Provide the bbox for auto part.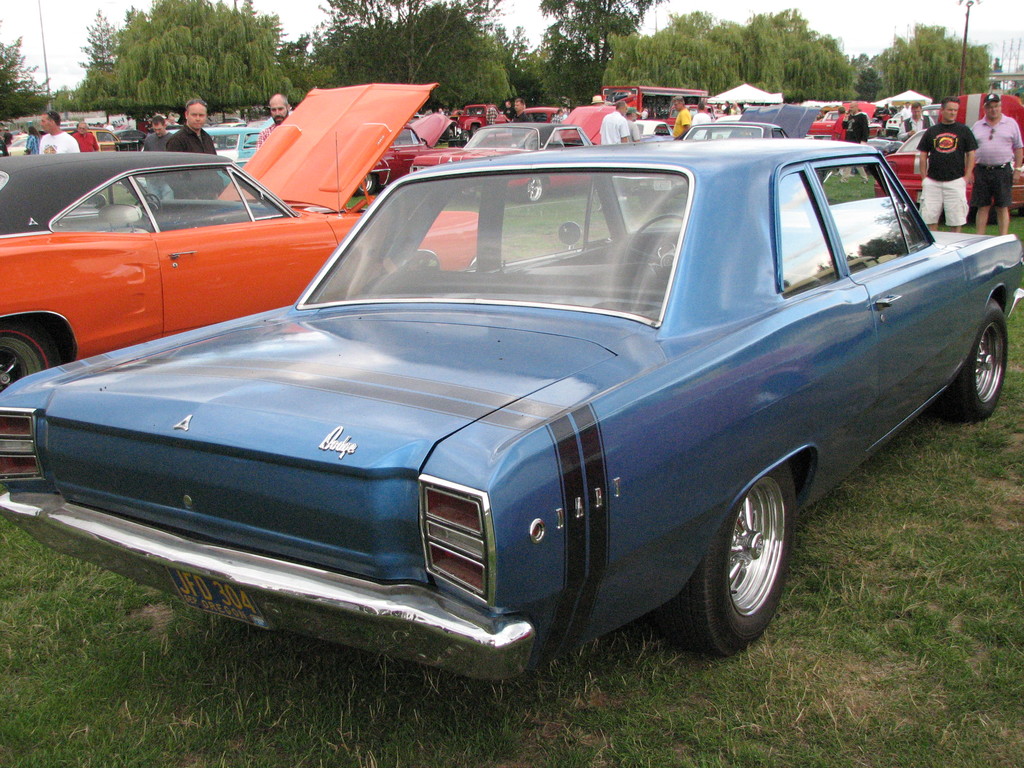
544/120/586/158.
